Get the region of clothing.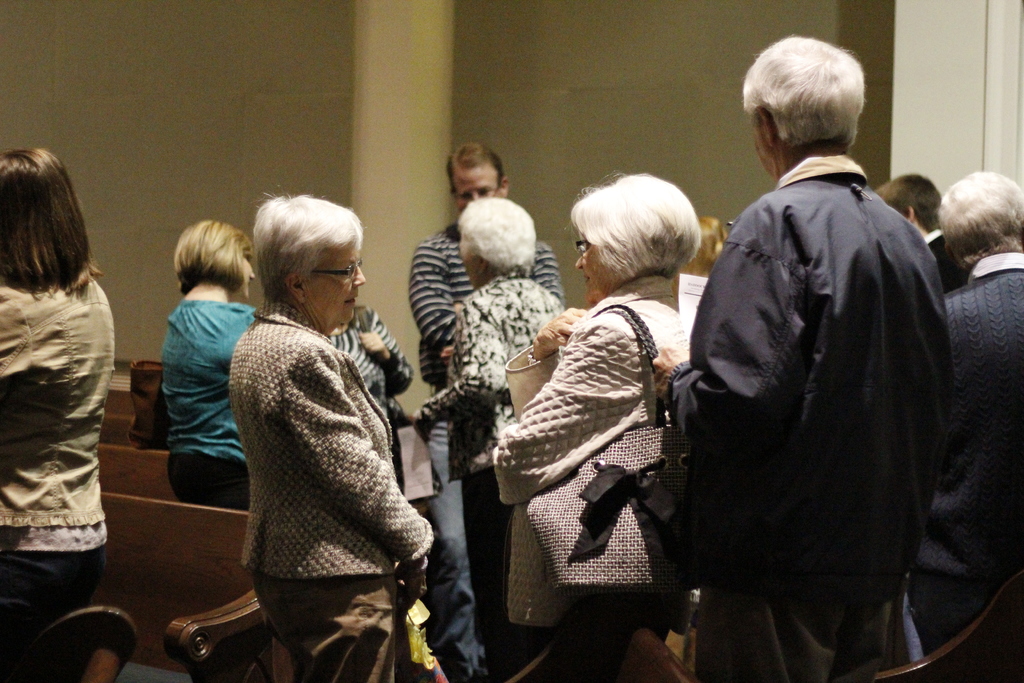
[left=413, top=281, right=562, bottom=682].
